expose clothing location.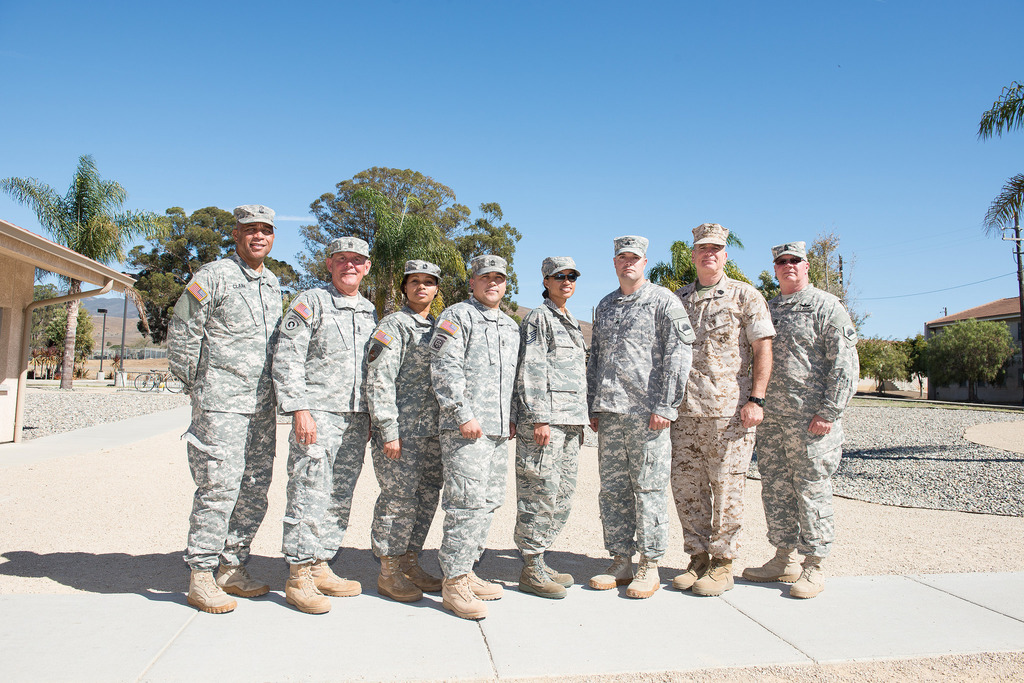
Exposed at box(276, 275, 381, 559).
